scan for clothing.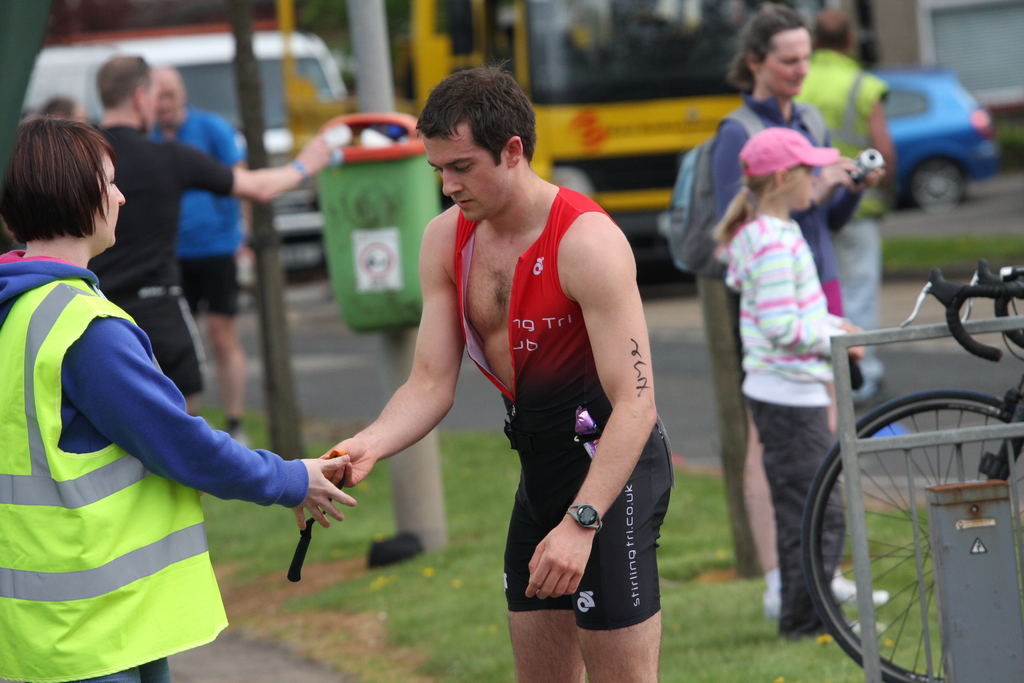
Scan result: (left=682, top=94, right=860, bottom=577).
